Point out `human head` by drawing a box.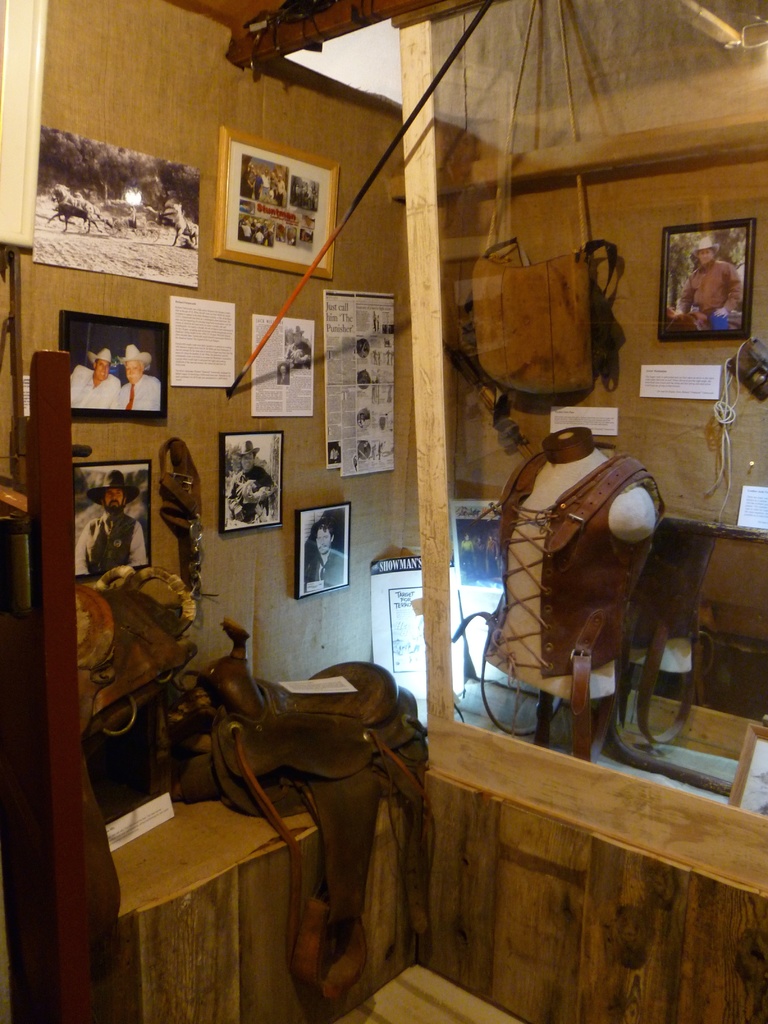
bbox=[88, 347, 113, 380].
